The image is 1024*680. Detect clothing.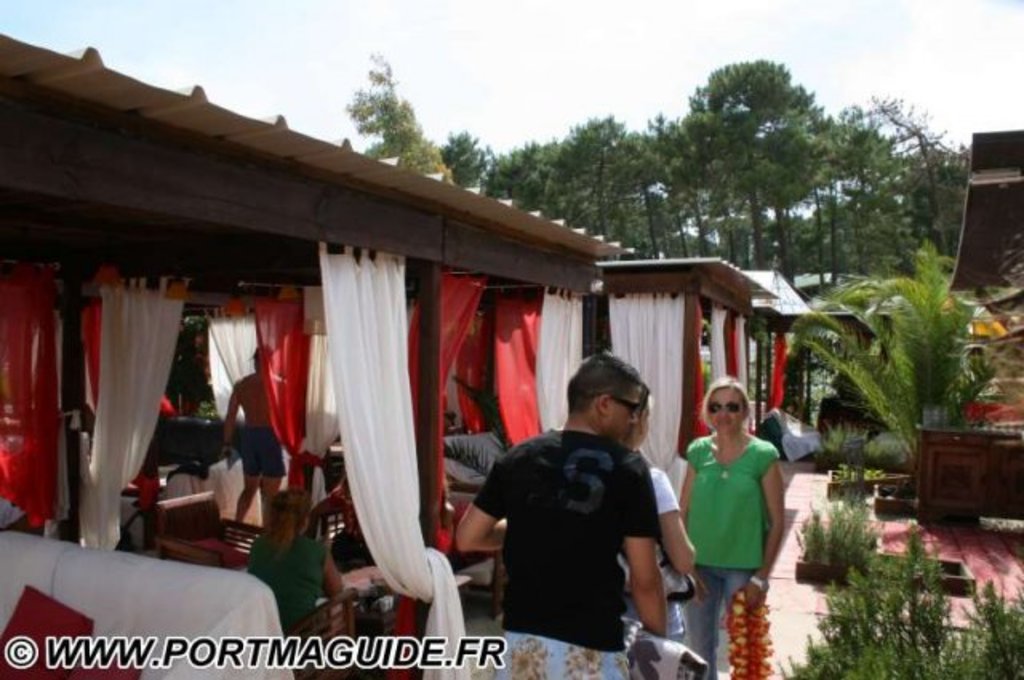
Detection: bbox(242, 427, 286, 474).
